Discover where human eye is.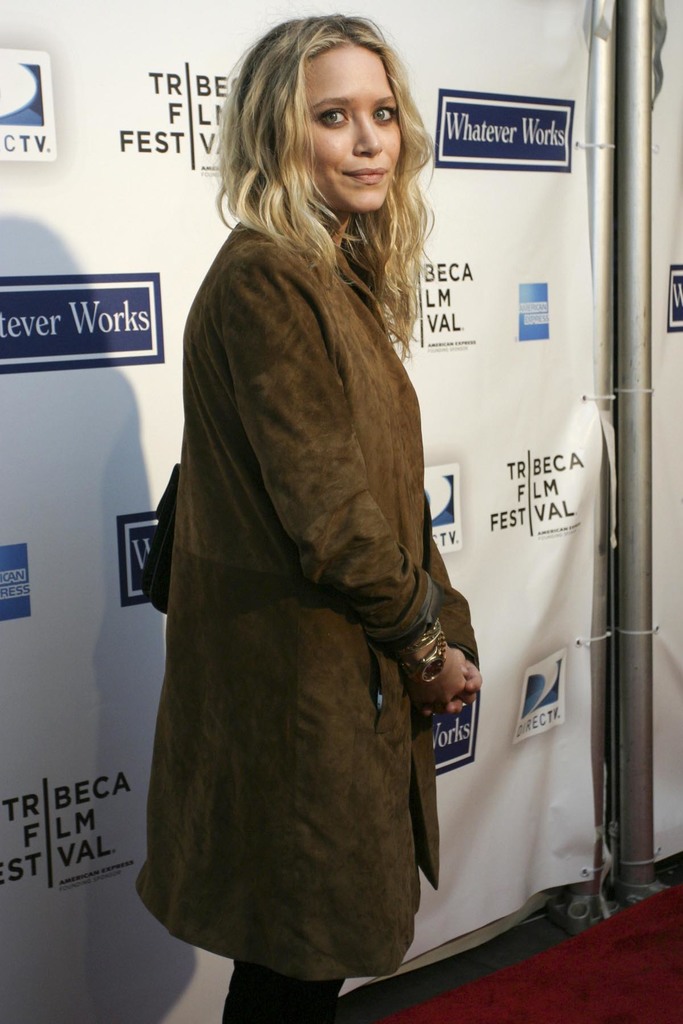
Discovered at crop(313, 101, 353, 132).
